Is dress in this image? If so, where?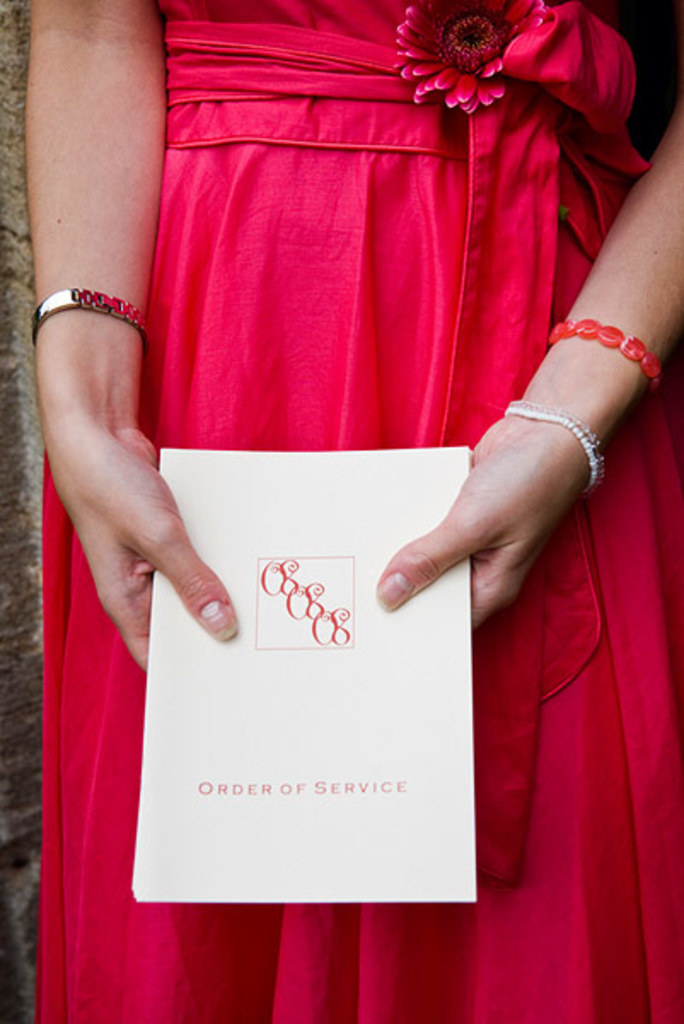
Yes, at region(39, 0, 682, 1022).
